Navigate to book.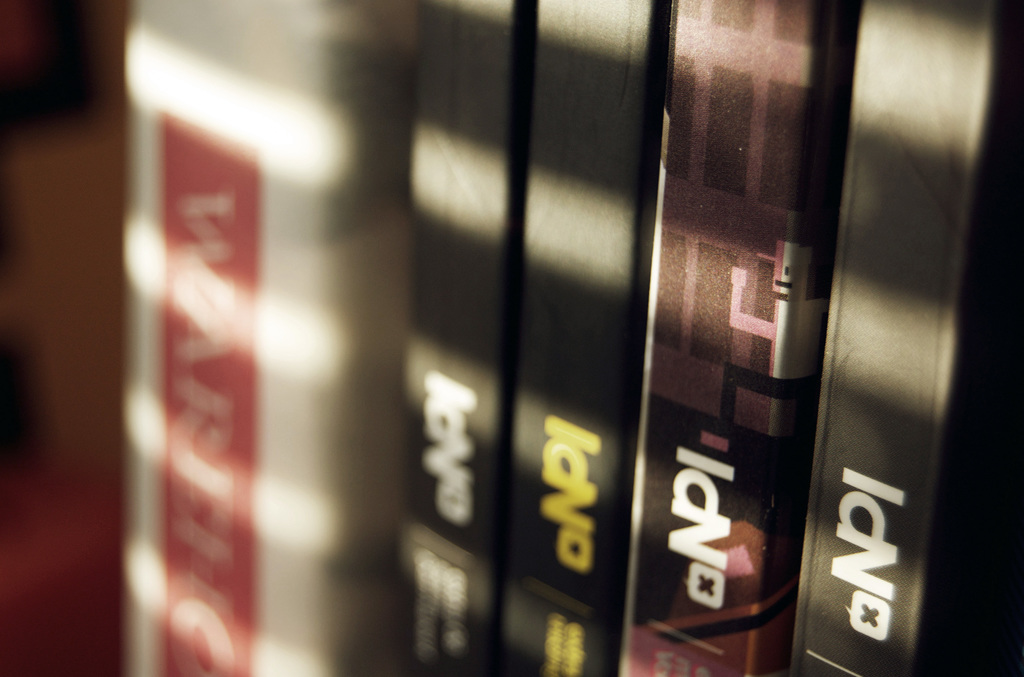
Navigation target: 495,0,662,676.
